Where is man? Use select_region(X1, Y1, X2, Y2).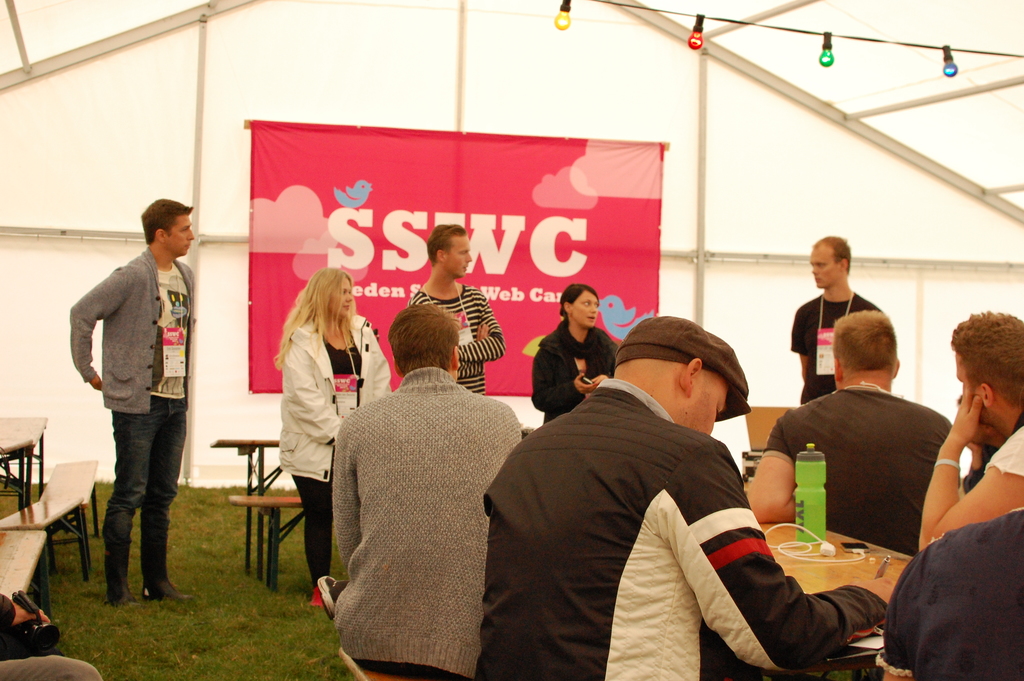
select_region(68, 197, 196, 619).
